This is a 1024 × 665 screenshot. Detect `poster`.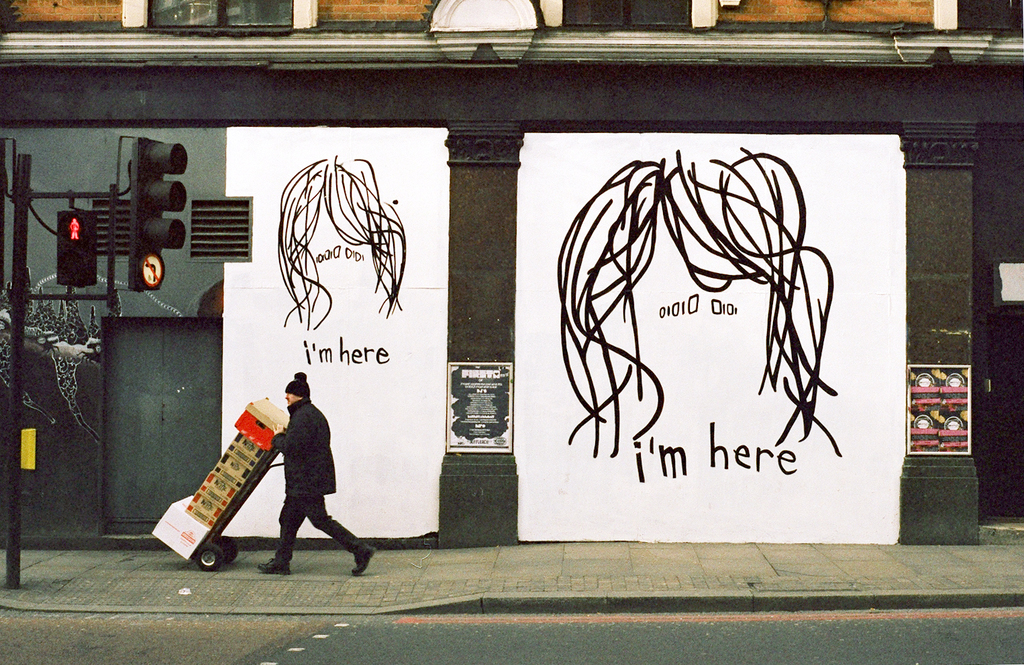
bbox=(225, 126, 446, 539).
